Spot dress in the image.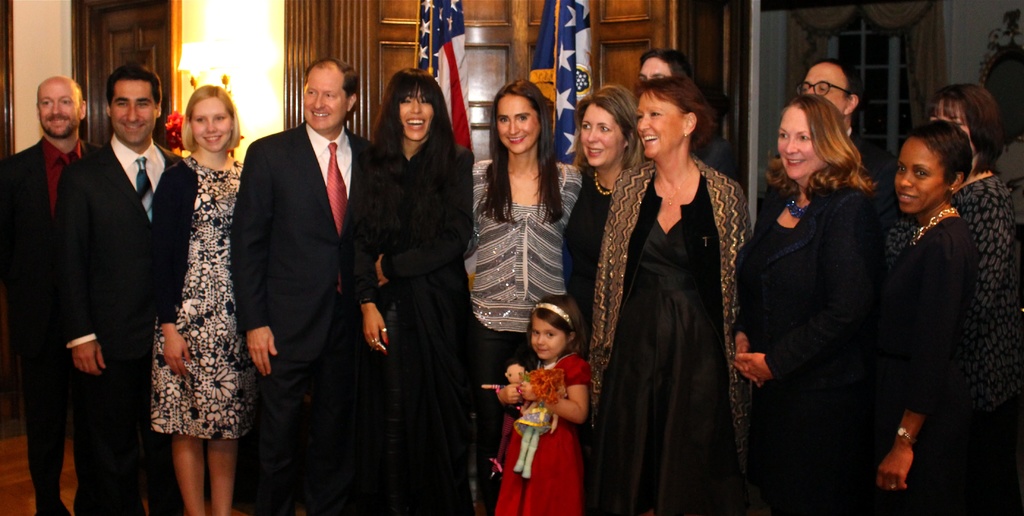
dress found at bbox(563, 168, 614, 334).
